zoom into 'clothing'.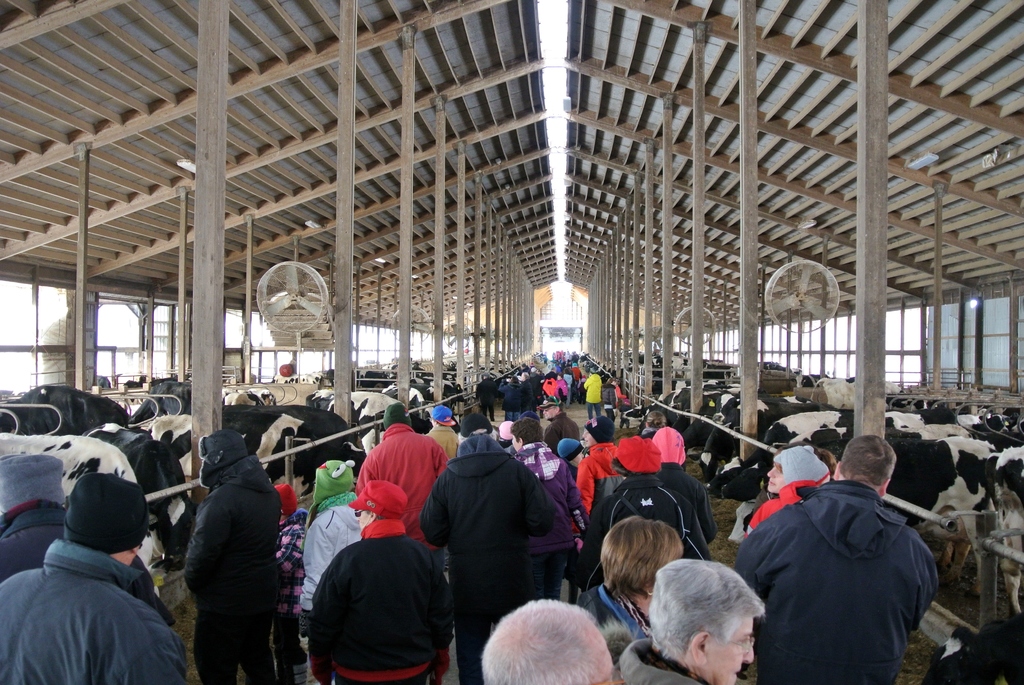
Zoom target: x1=530, y1=377, x2=548, y2=403.
